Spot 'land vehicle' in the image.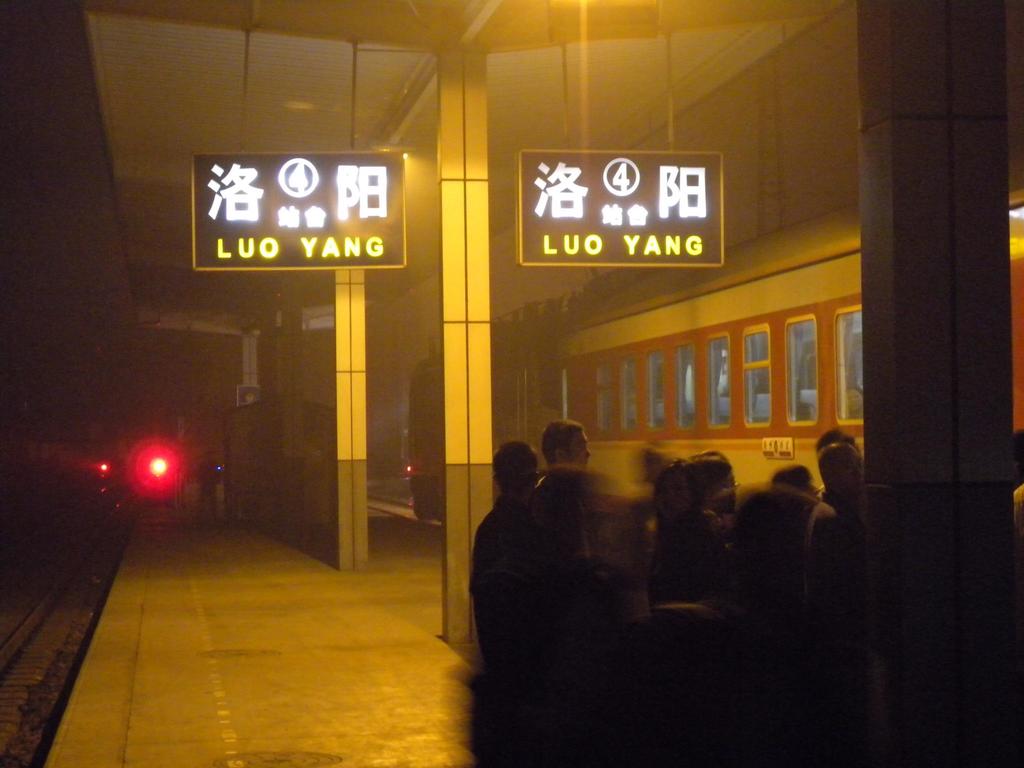
'land vehicle' found at [x1=406, y1=156, x2=1023, y2=521].
